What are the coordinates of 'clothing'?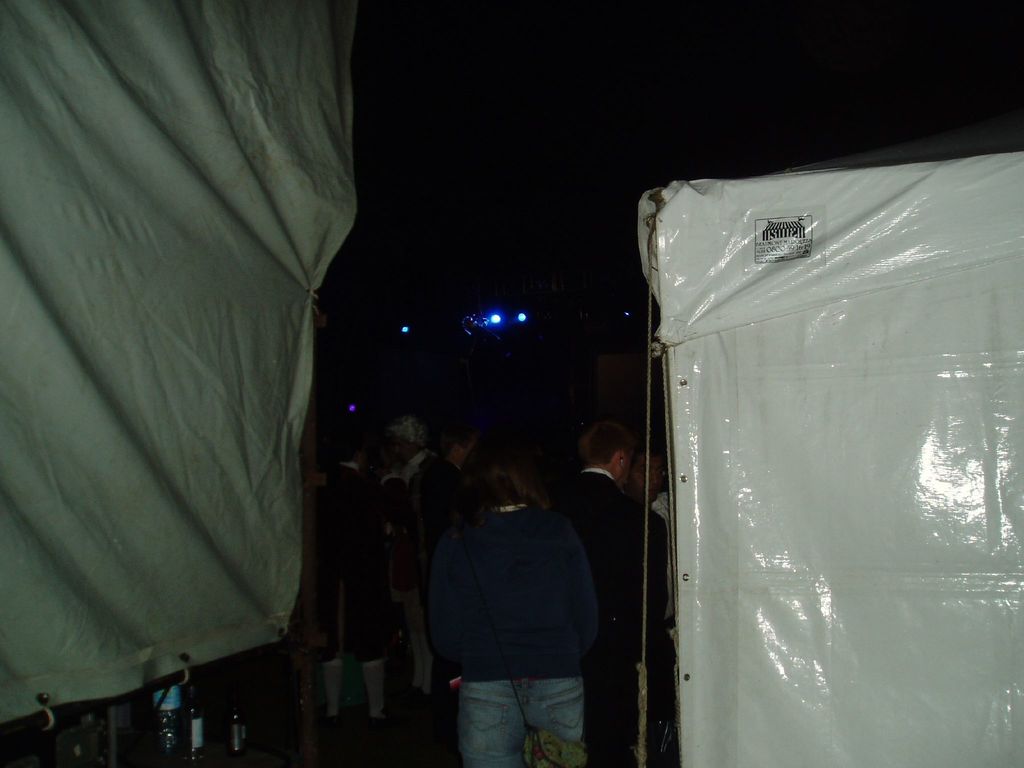
442, 504, 593, 767.
